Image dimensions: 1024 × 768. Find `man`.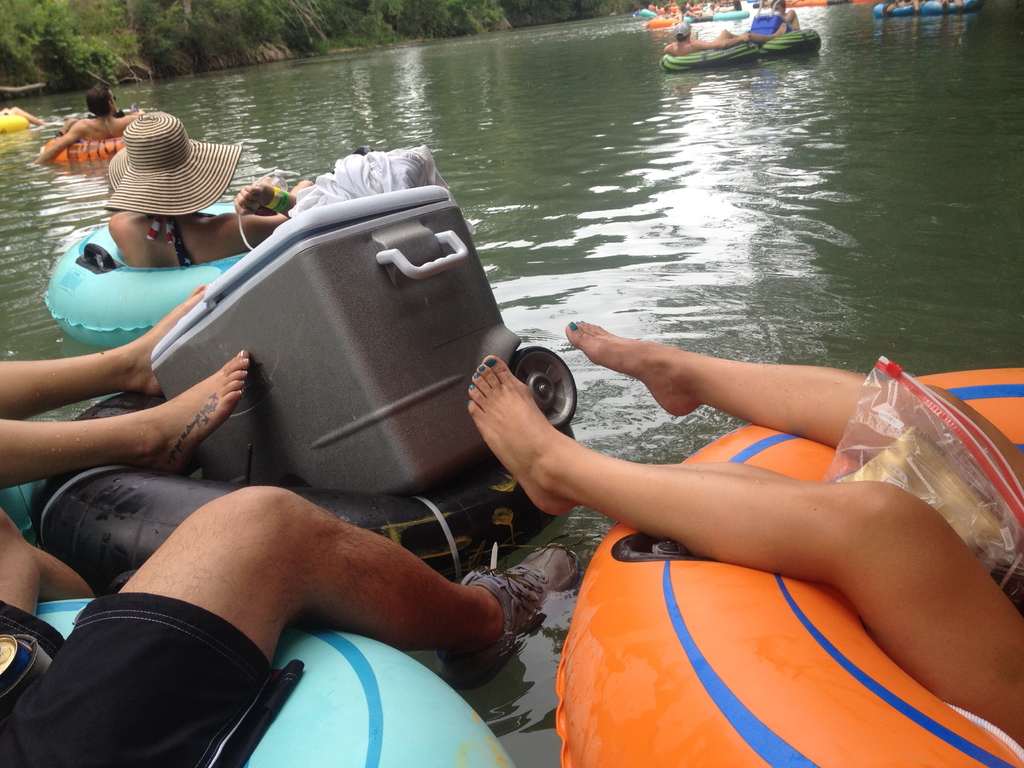
768/0/802/29.
